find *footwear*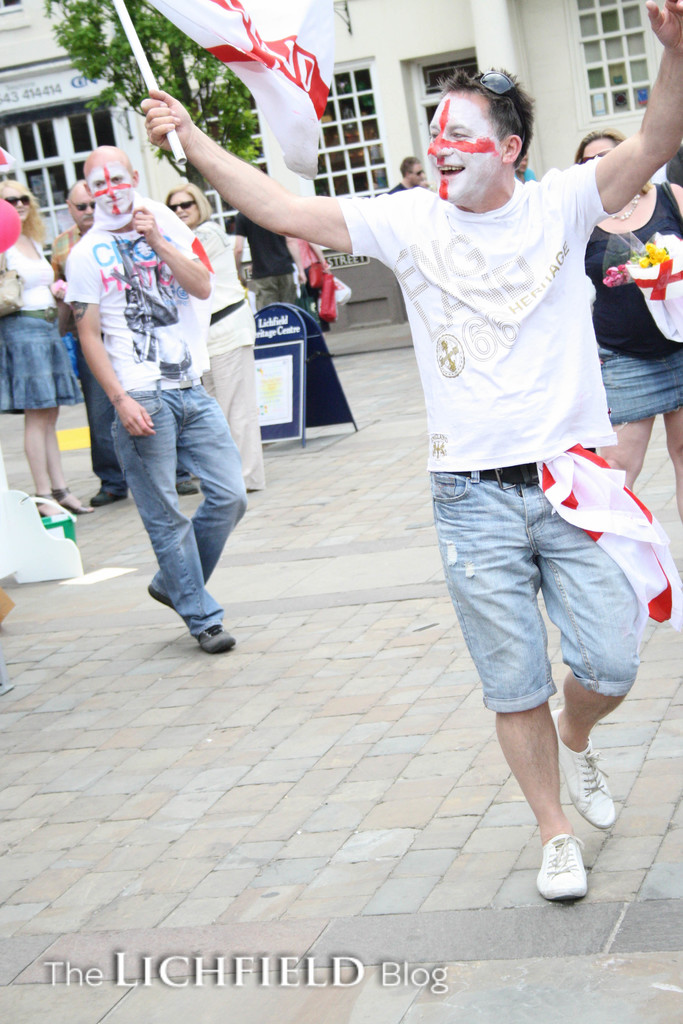
92/484/127/508
